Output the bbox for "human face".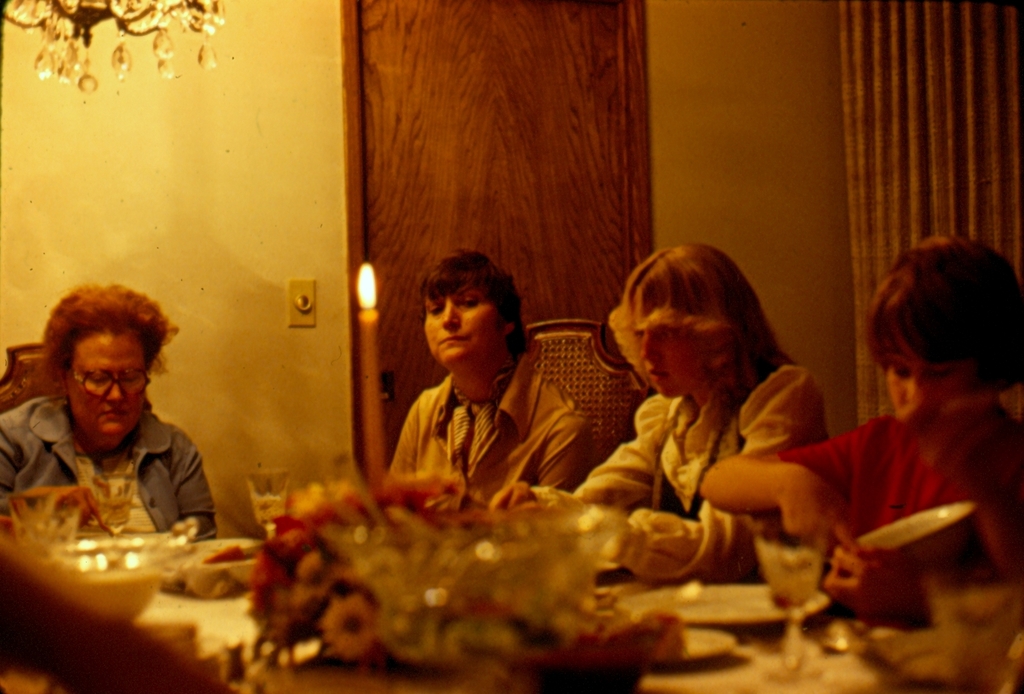
(639, 324, 706, 402).
